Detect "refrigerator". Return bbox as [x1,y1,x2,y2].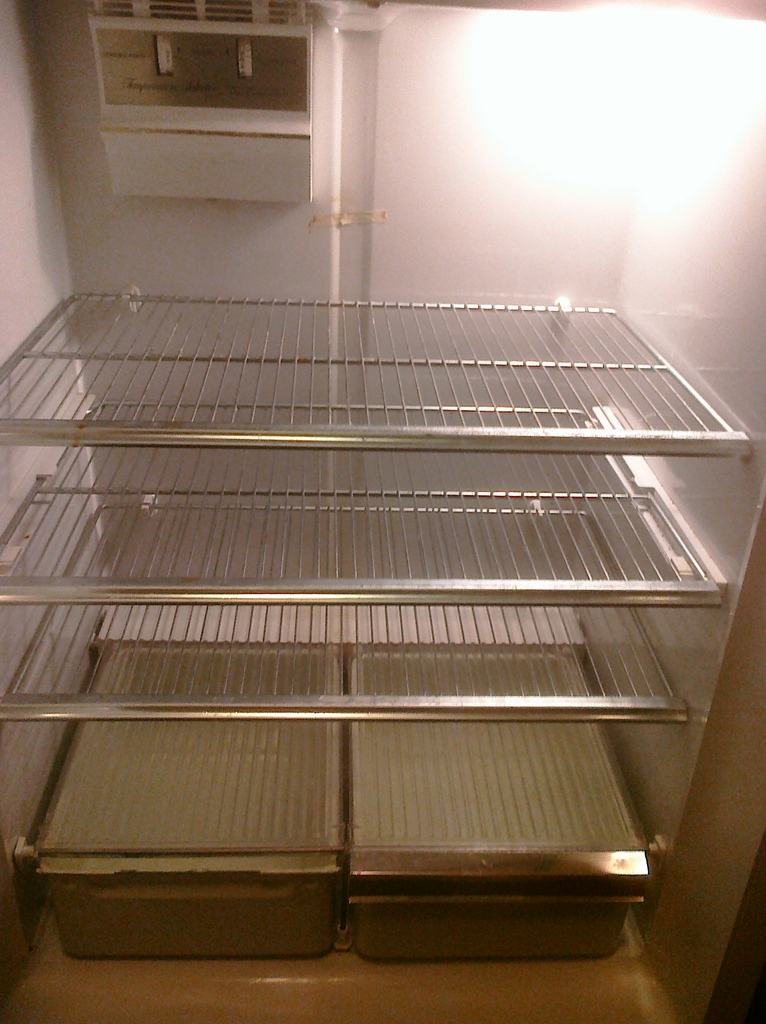
[0,0,765,1023].
